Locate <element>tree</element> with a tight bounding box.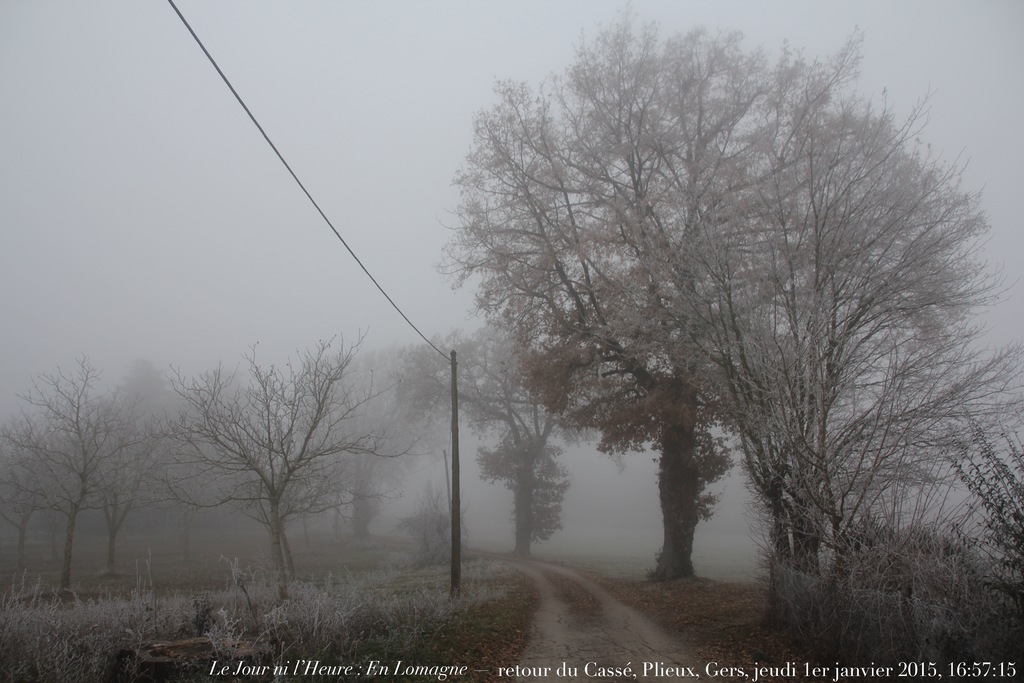
box=[0, 347, 148, 605].
